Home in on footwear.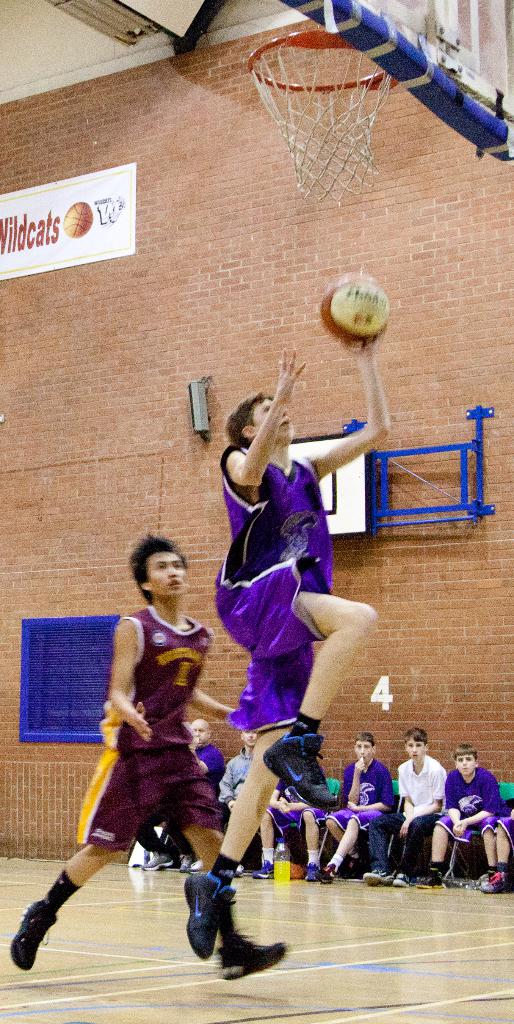
Homed in at [12, 895, 56, 975].
